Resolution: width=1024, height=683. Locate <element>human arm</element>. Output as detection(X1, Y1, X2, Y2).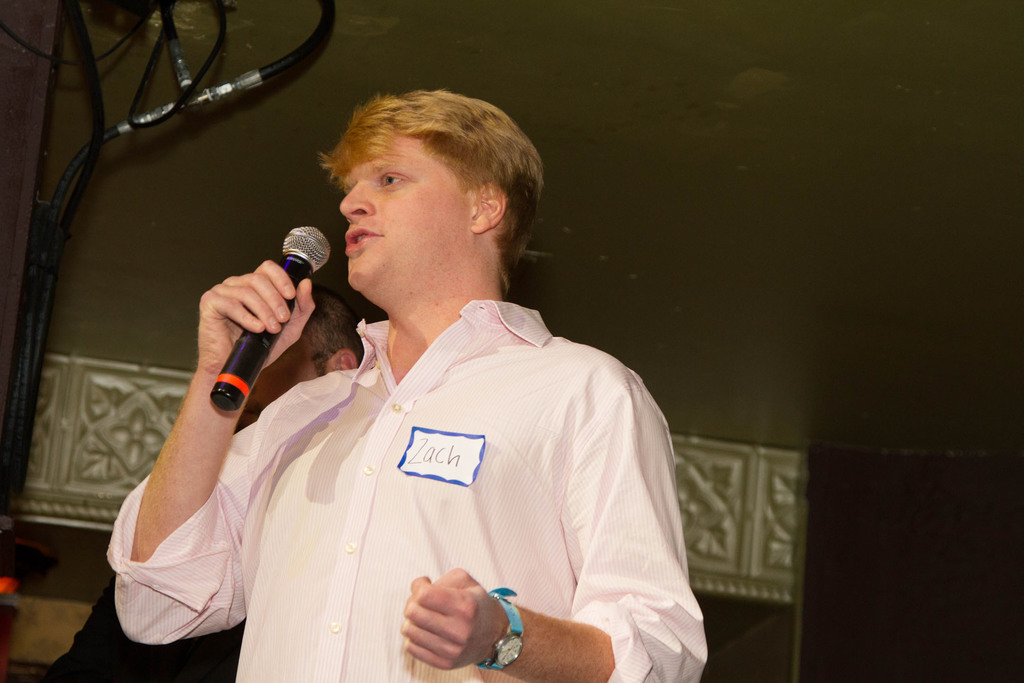
detection(394, 367, 711, 682).
